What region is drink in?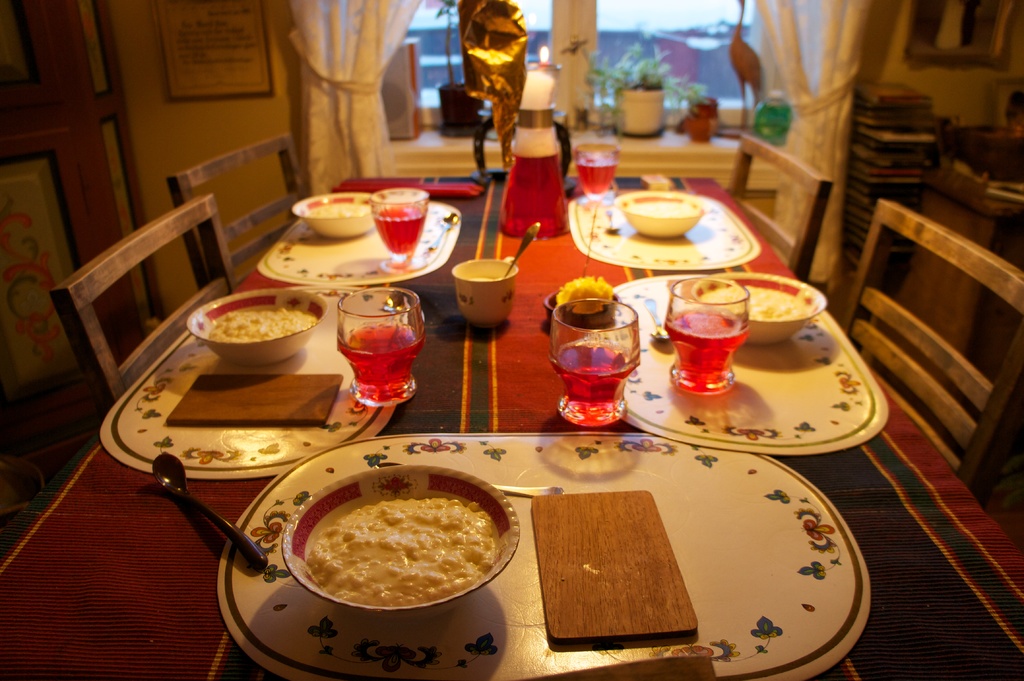
box(501, 145, 570, 234).
